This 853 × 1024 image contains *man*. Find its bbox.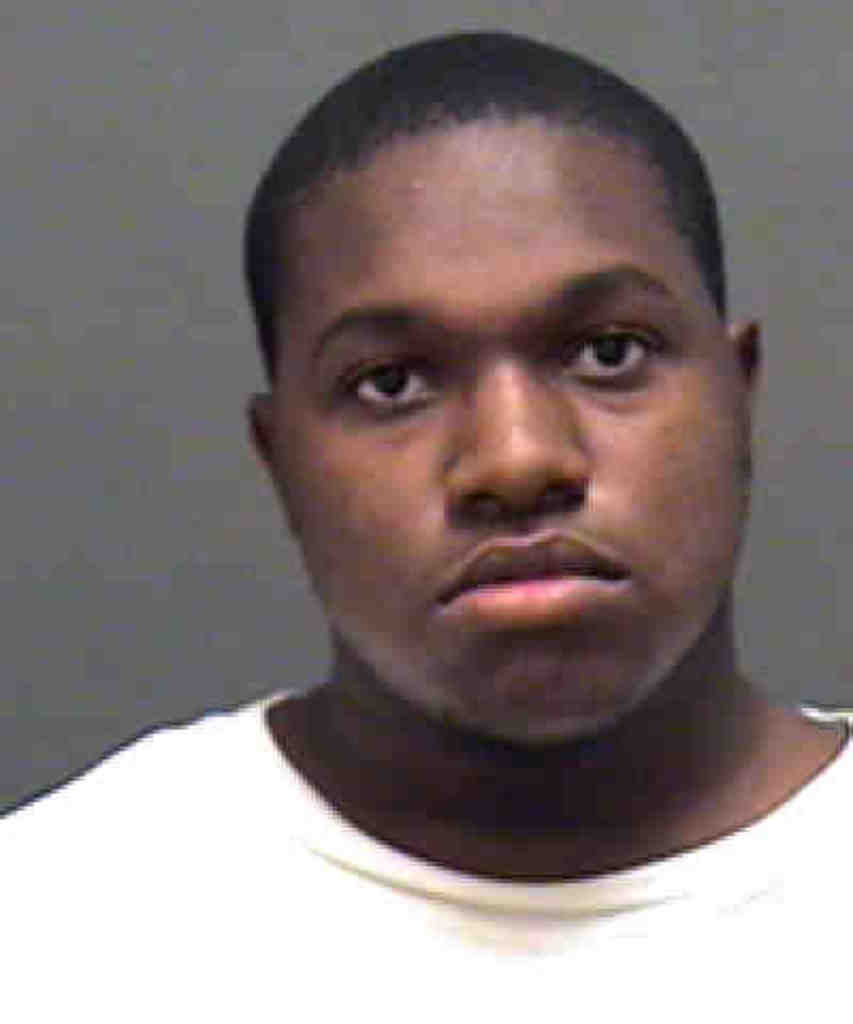
left=30, top=28, right=852, bottom=919.
